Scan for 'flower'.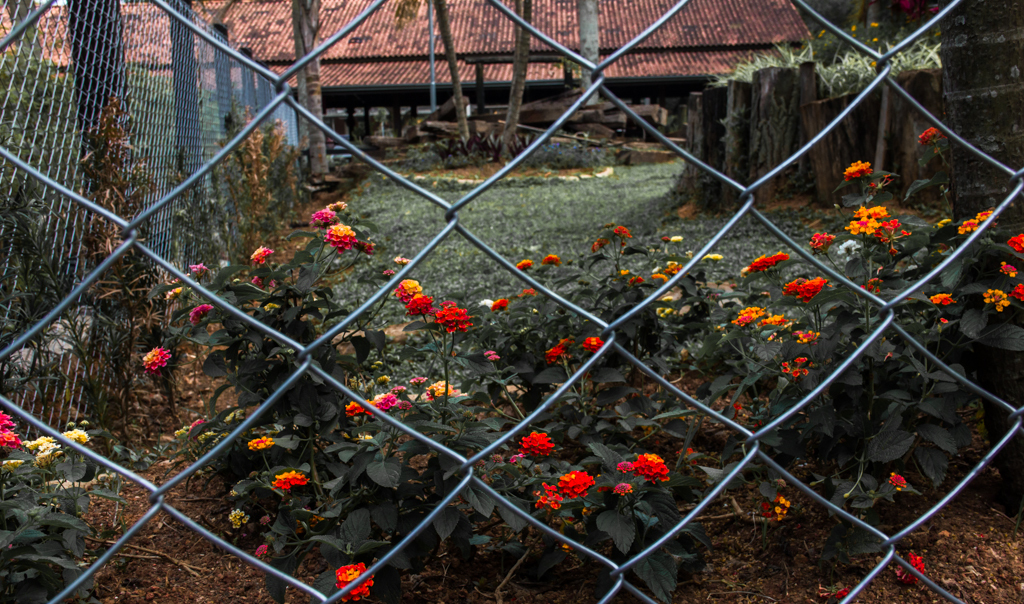
Scan result: (x1=59, y1=429, x2=90, y2=449).
